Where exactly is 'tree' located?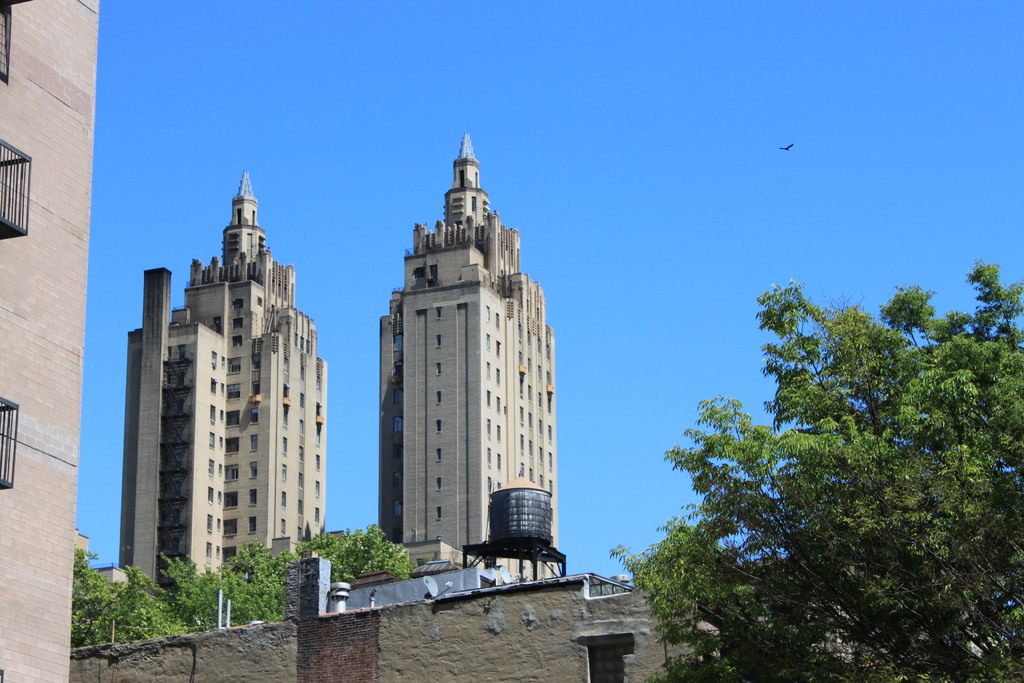
Its bounding box is <bbox>136, 538, 297, 634</bbox>.
